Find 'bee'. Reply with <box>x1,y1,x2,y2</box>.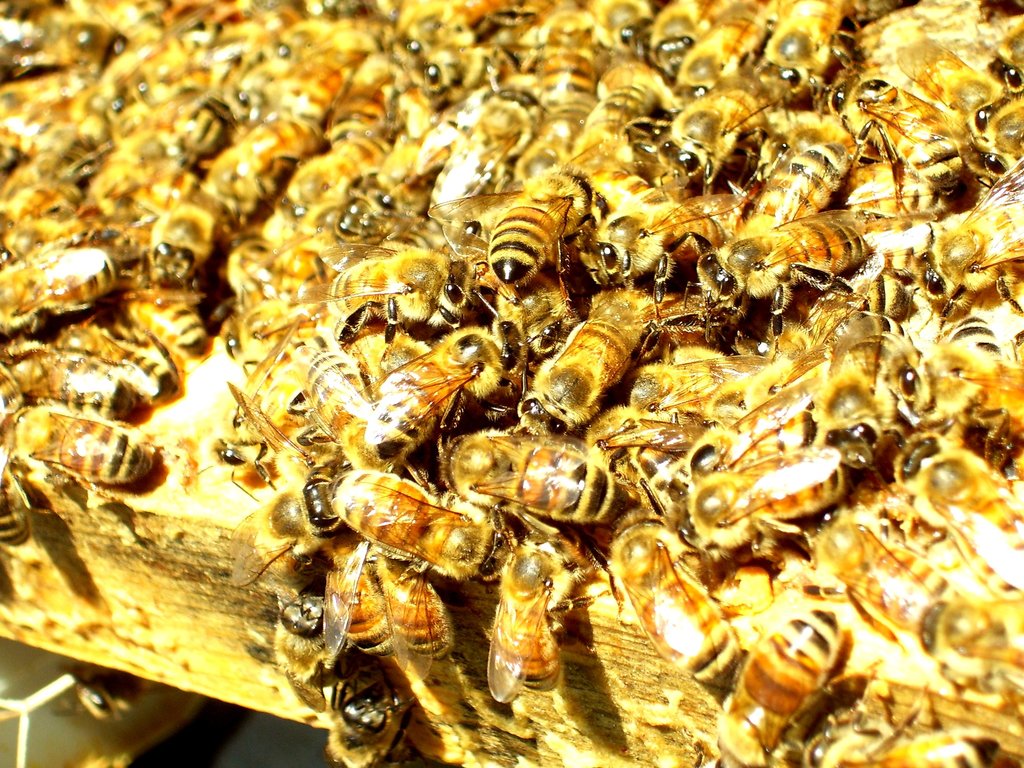
<box>697,454,846,554</box>.
